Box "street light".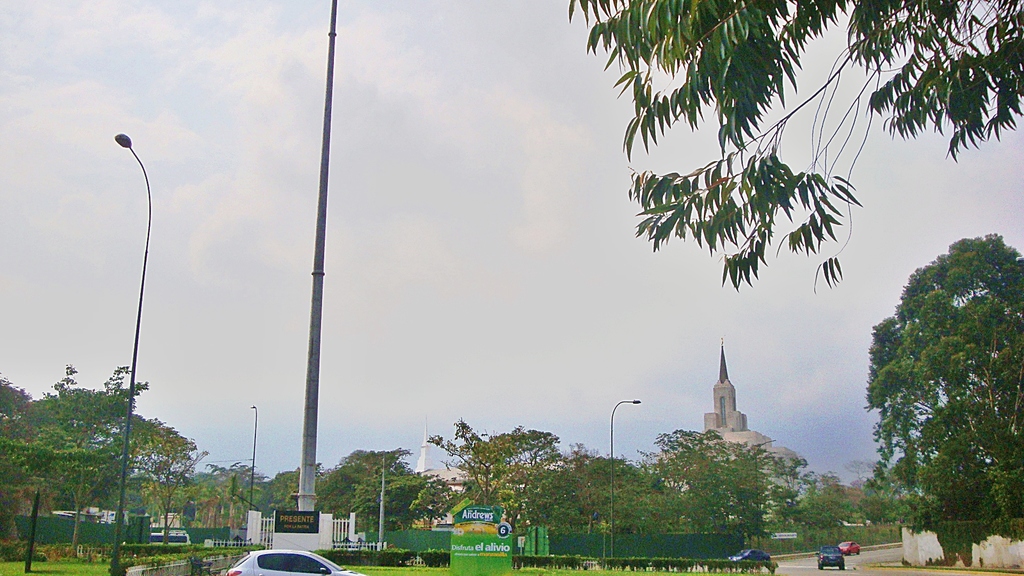
rect(248, 406, 257, 529).
